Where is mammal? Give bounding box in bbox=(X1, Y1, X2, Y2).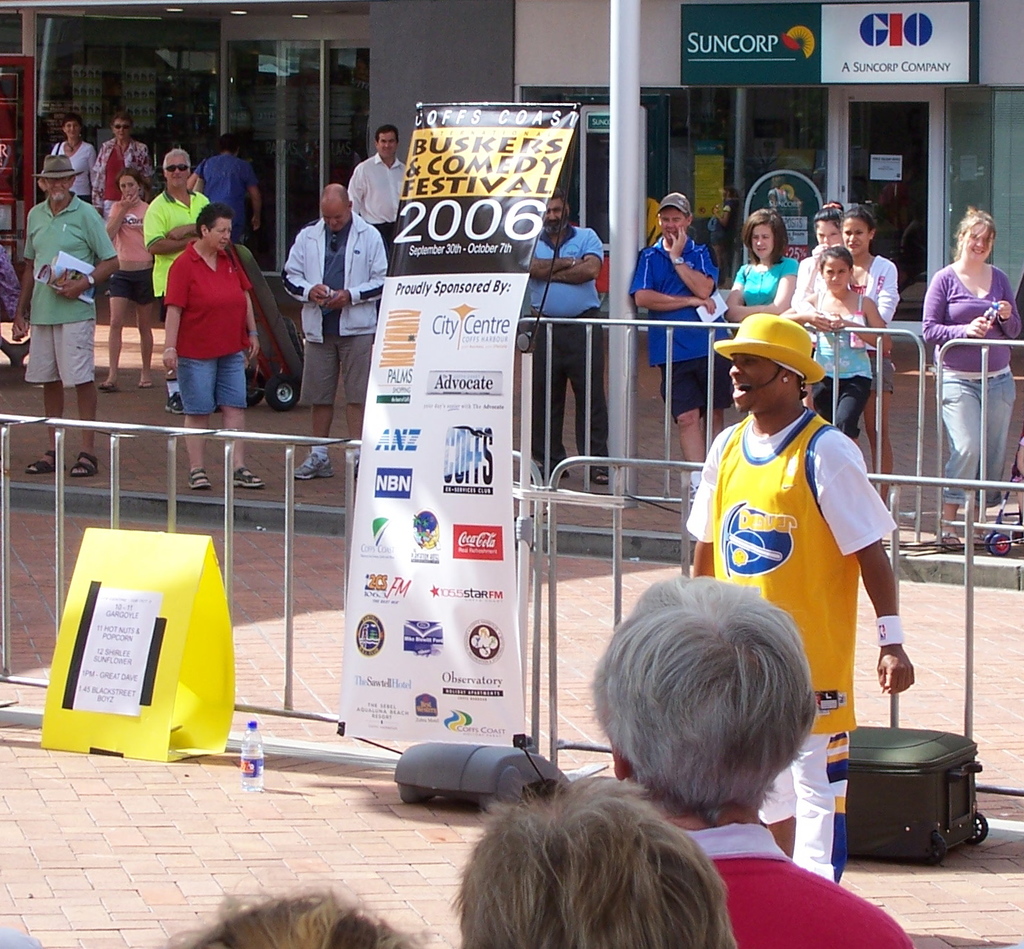
bbox=(88, 118, 154, 205).
